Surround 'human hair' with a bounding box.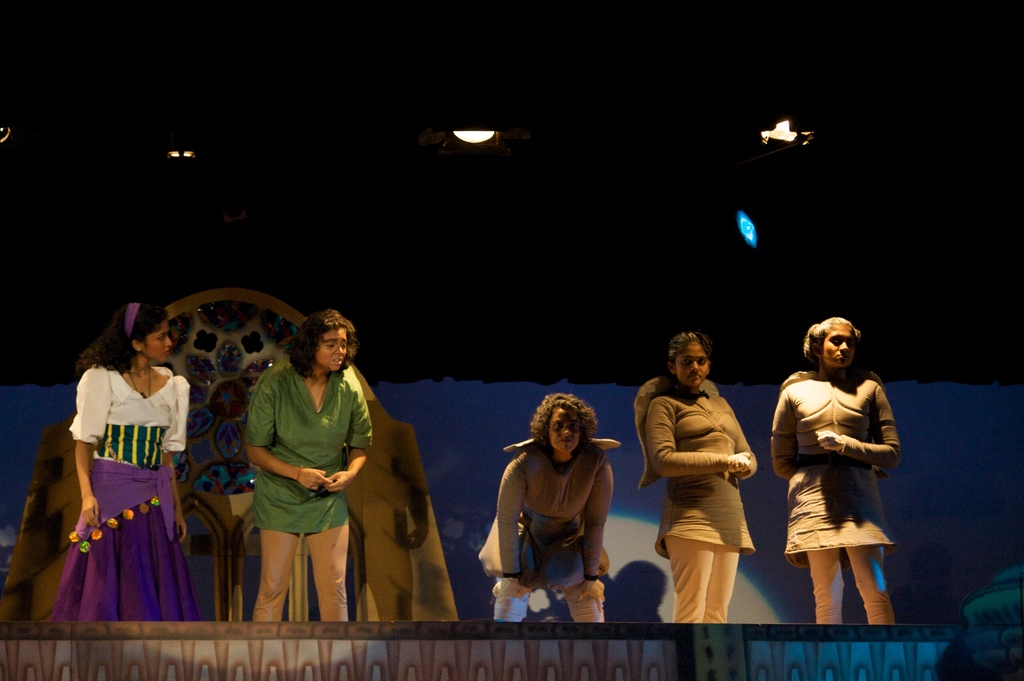
(72,298,173,377).
